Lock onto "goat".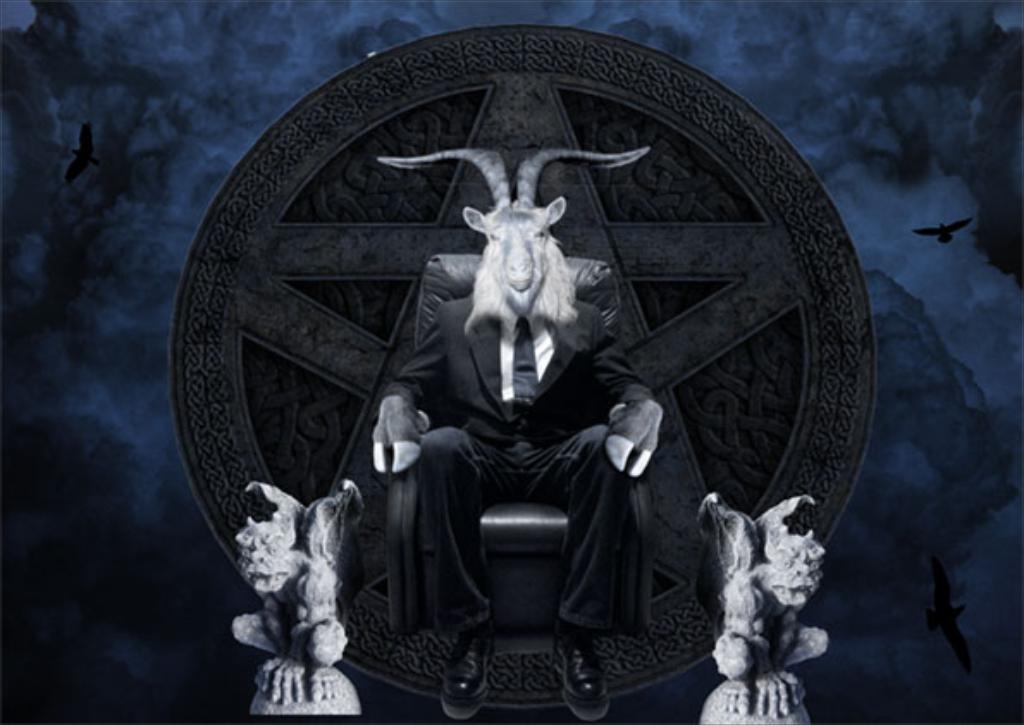
Locked: <bbox>368, 145, 657, 723</bbox>.
